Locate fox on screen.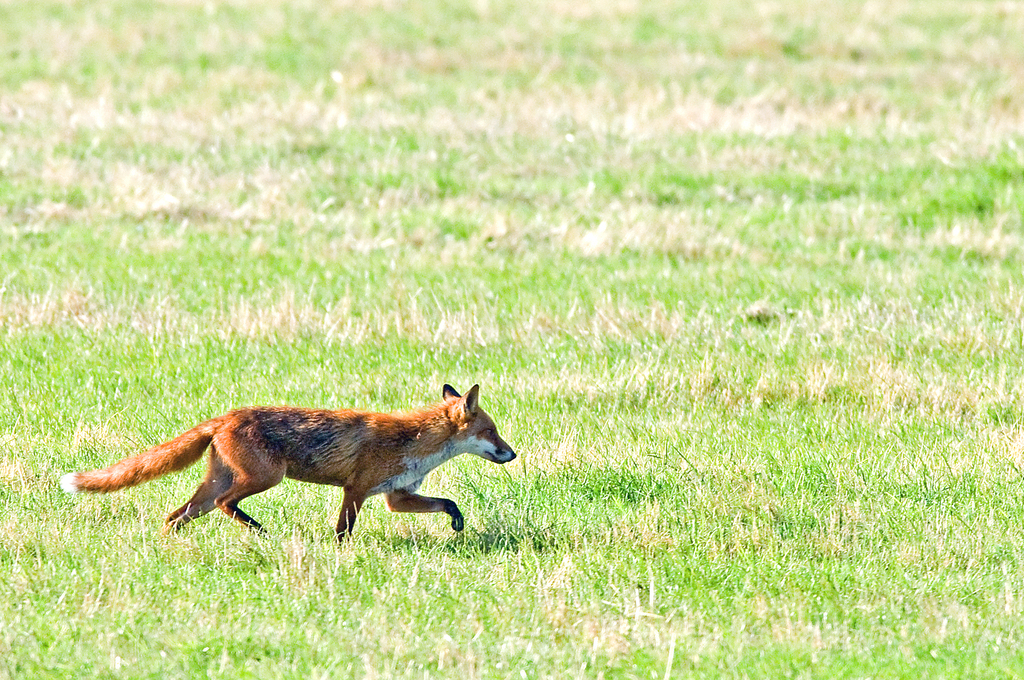
On screen at <region>56, 383, 517, 542</region>.
